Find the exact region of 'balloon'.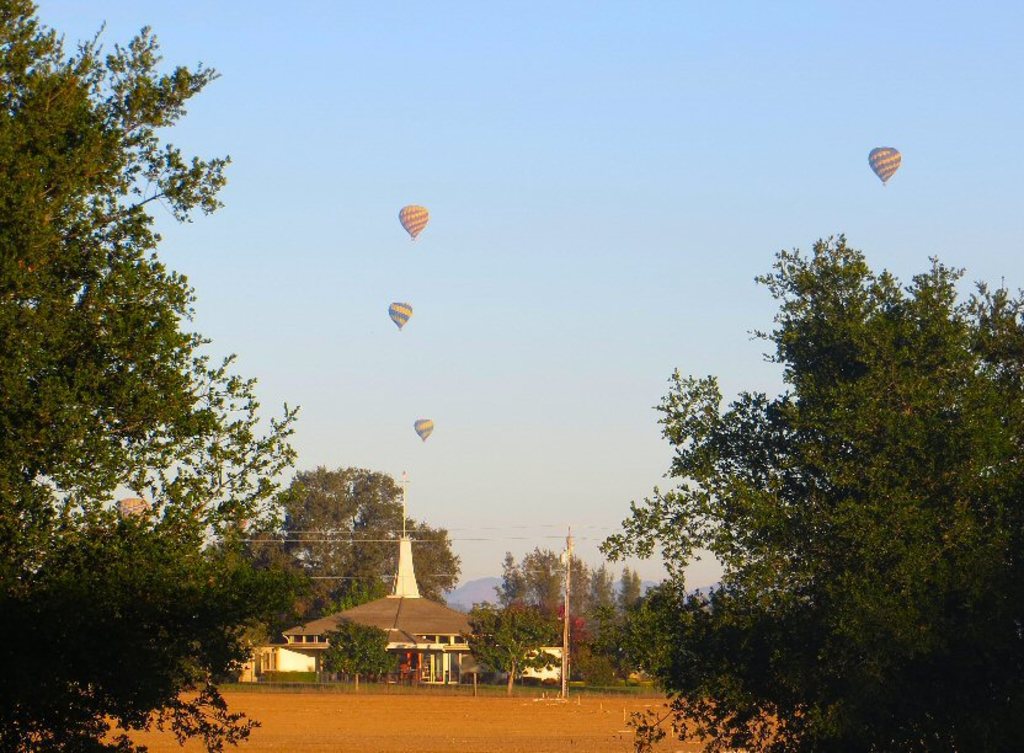
Exact region: box(414, 415, 431, 438).
